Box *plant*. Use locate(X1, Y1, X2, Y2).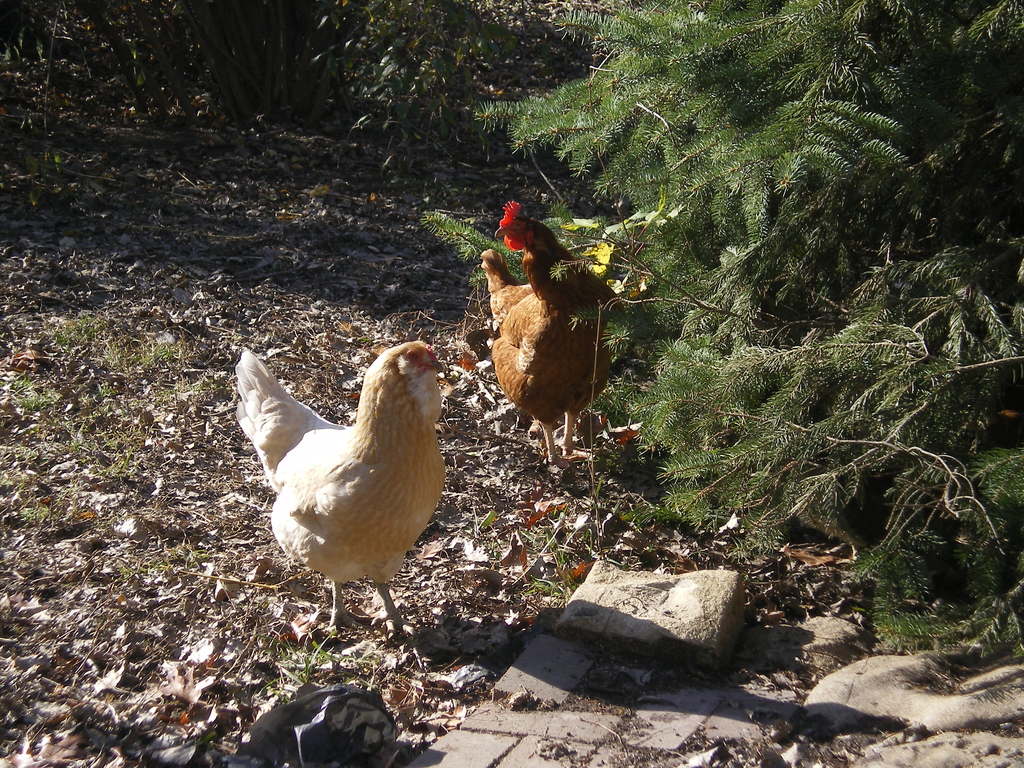
locate(253, 638, 330, 707).
